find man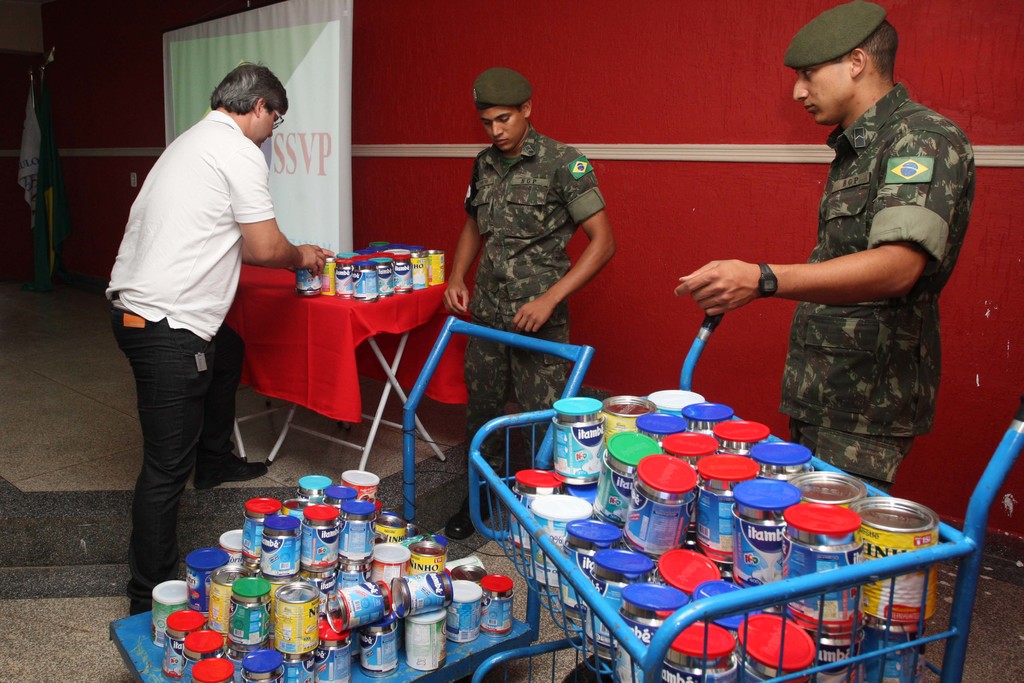
[671, 0, 977, 494]
